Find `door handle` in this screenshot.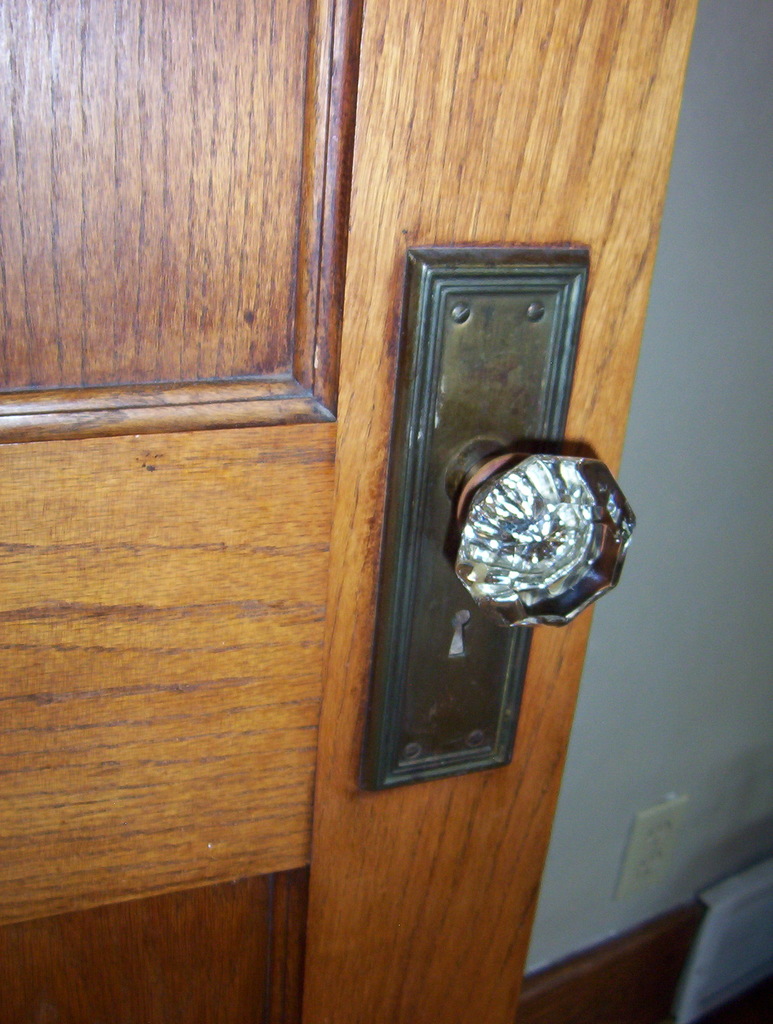
The bounding box for `door handle` is [361, 233, 638, 793].
